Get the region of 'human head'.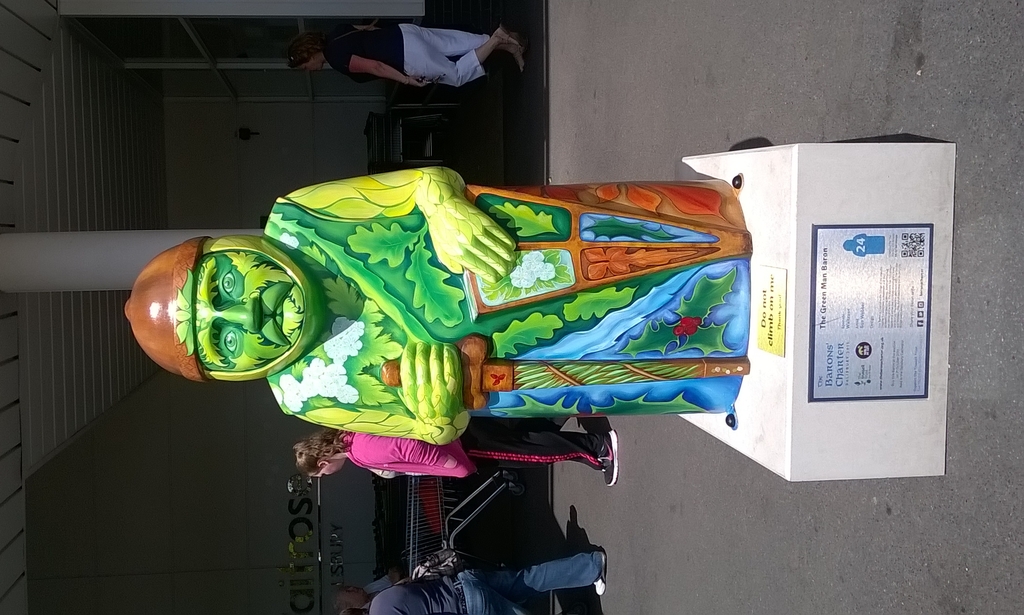
<region>326, 587, 372, 614</region>.
